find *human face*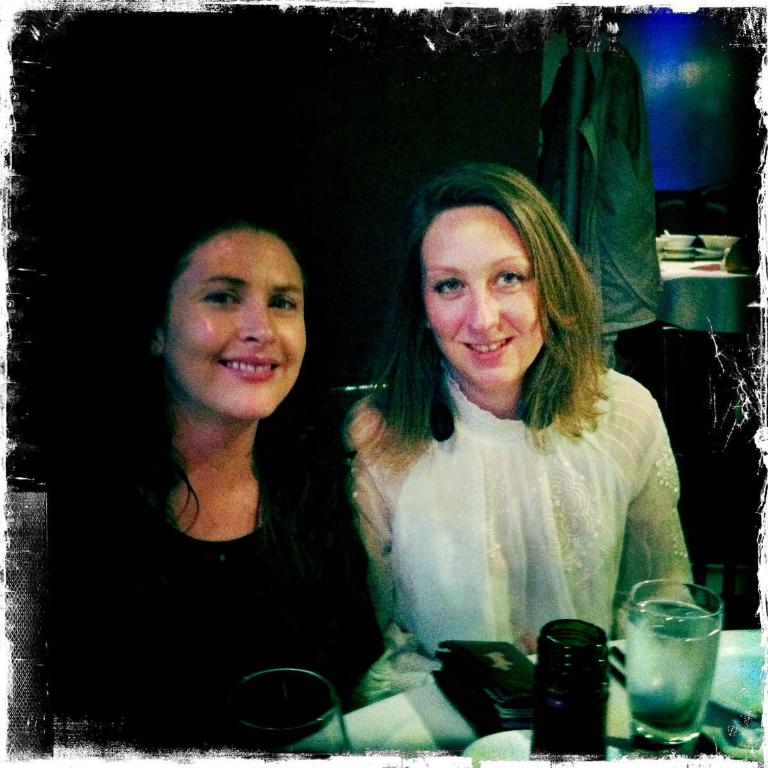
166,227,305,421
